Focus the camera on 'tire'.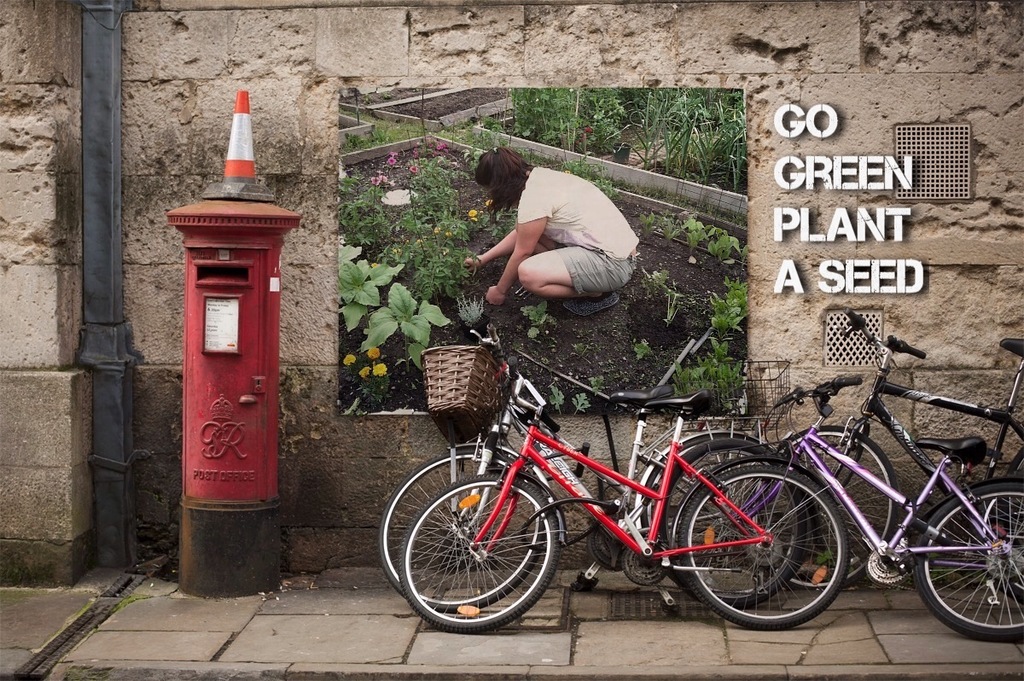
Focus region: region(660, 438, 803, 608).
